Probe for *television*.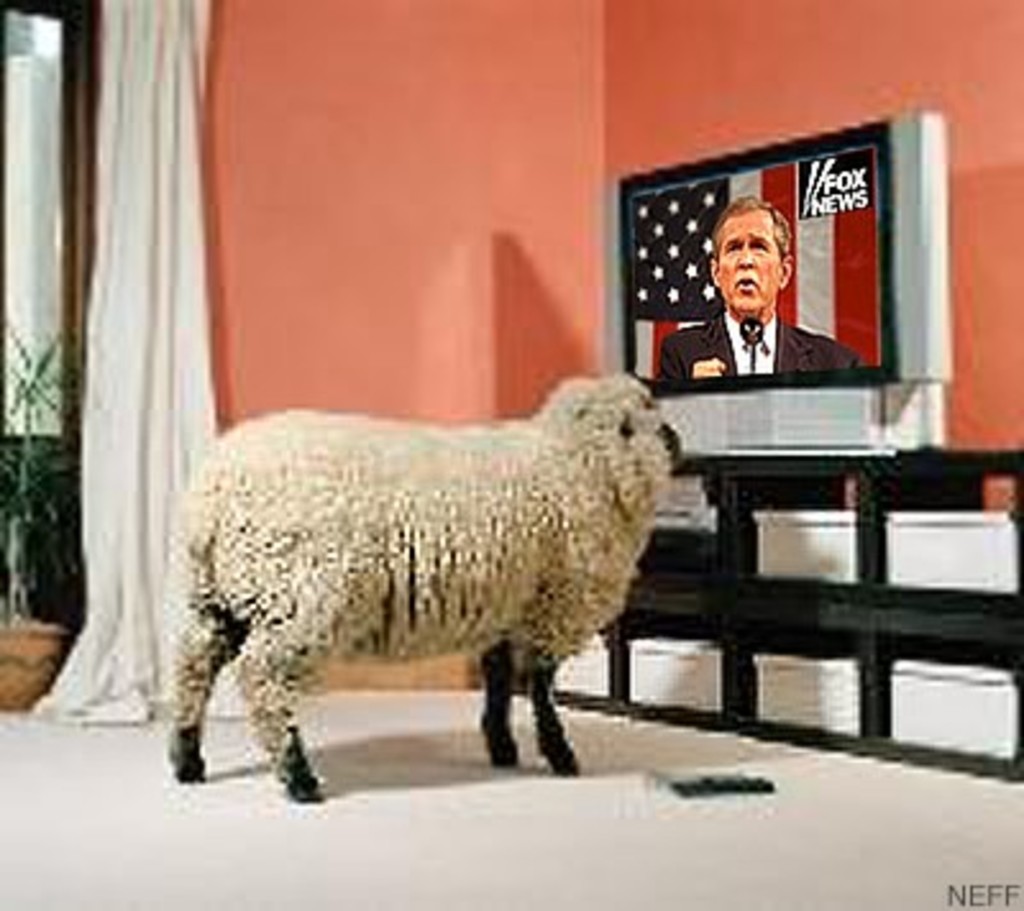
Probe result: <bbox>607, 110, 952, 463</bbox>.
